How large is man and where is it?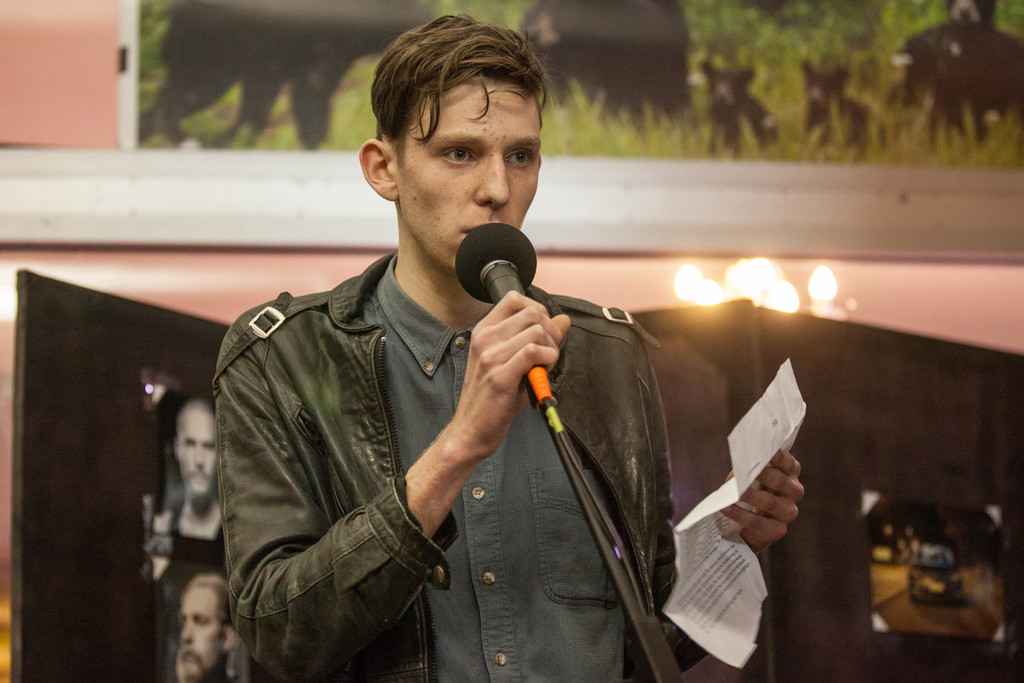
Bounding box: rect(158, 397, 233, 547).
